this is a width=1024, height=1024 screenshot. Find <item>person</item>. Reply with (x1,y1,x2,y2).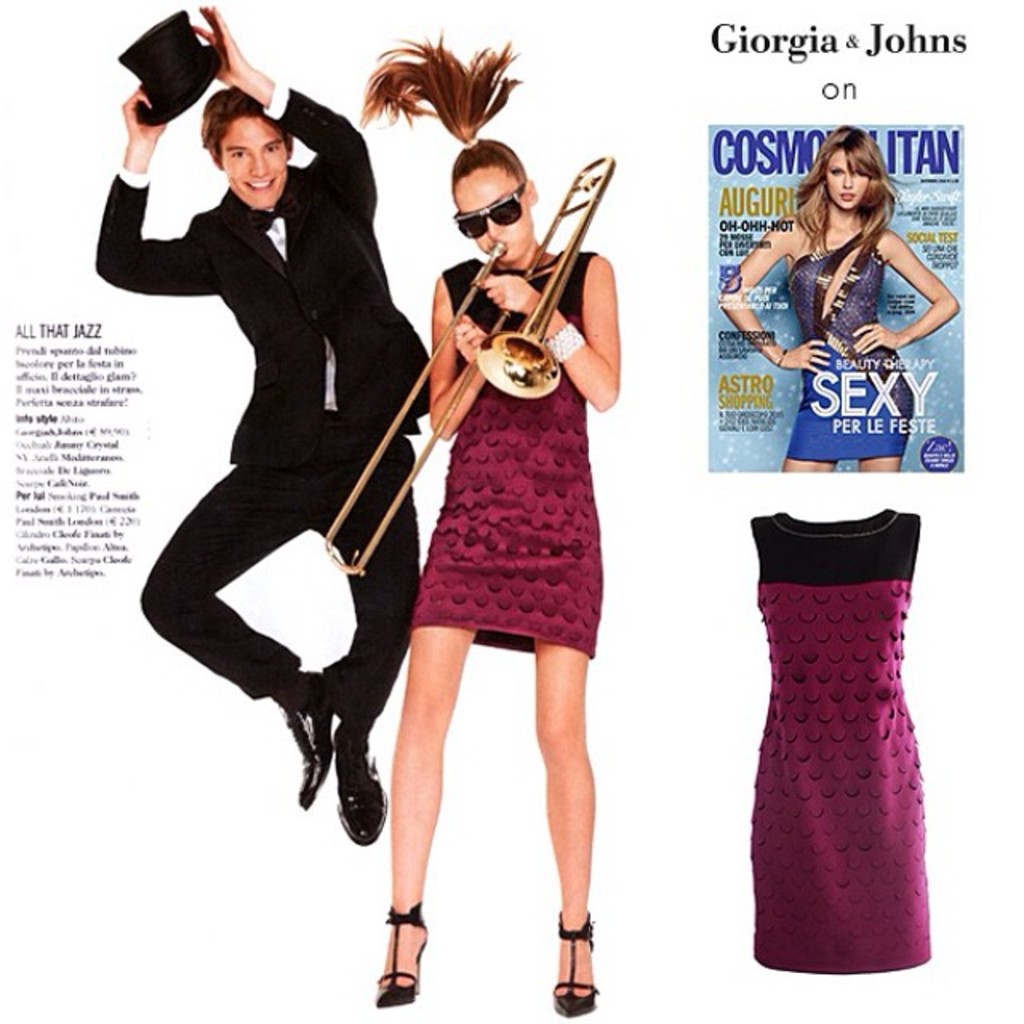
(112,2,416,885).
